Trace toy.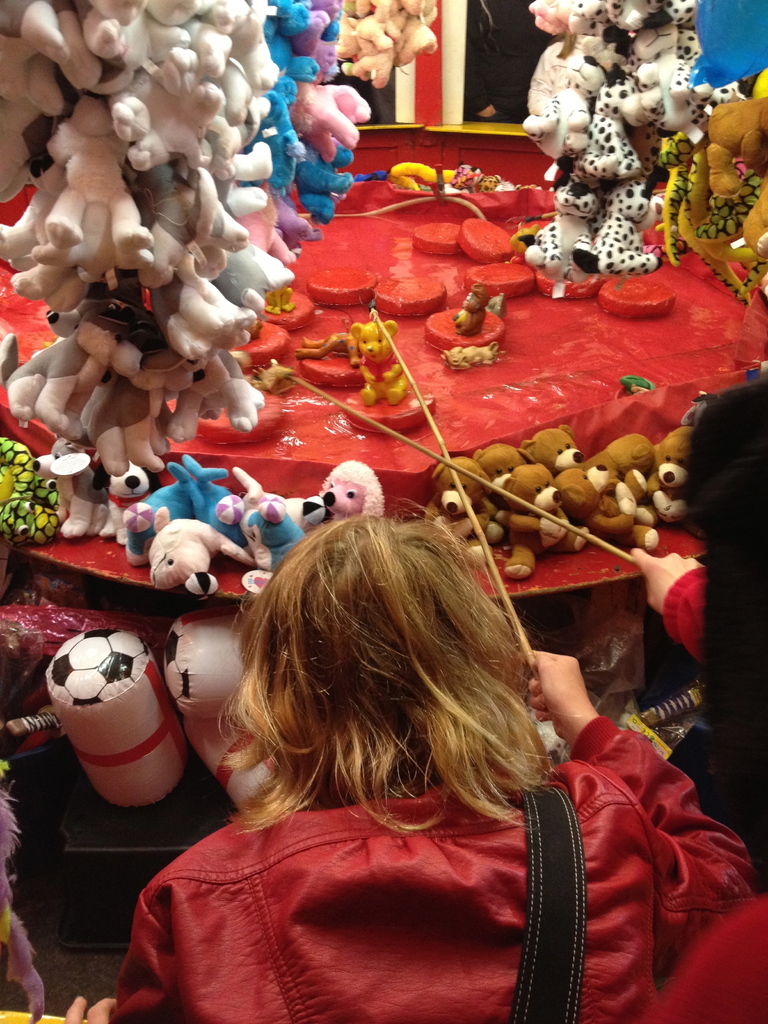
Traced to {"x1": 478, "y1": 445, "x2": 532, "y2": 548}.
